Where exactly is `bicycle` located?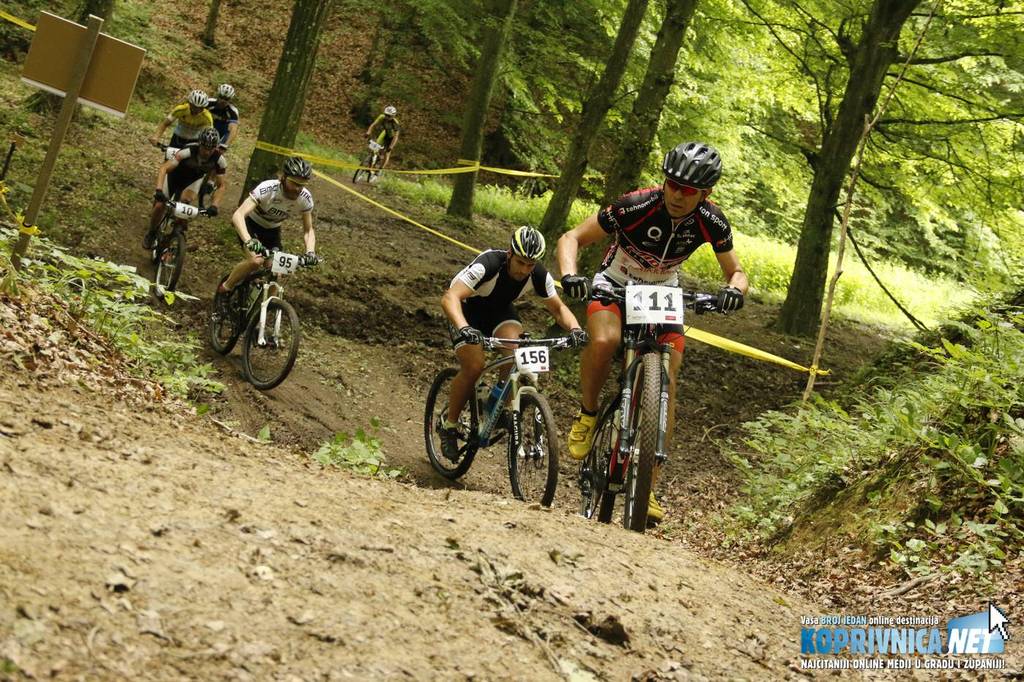
Its bounding box is detection(352, 138, 389, 184).
